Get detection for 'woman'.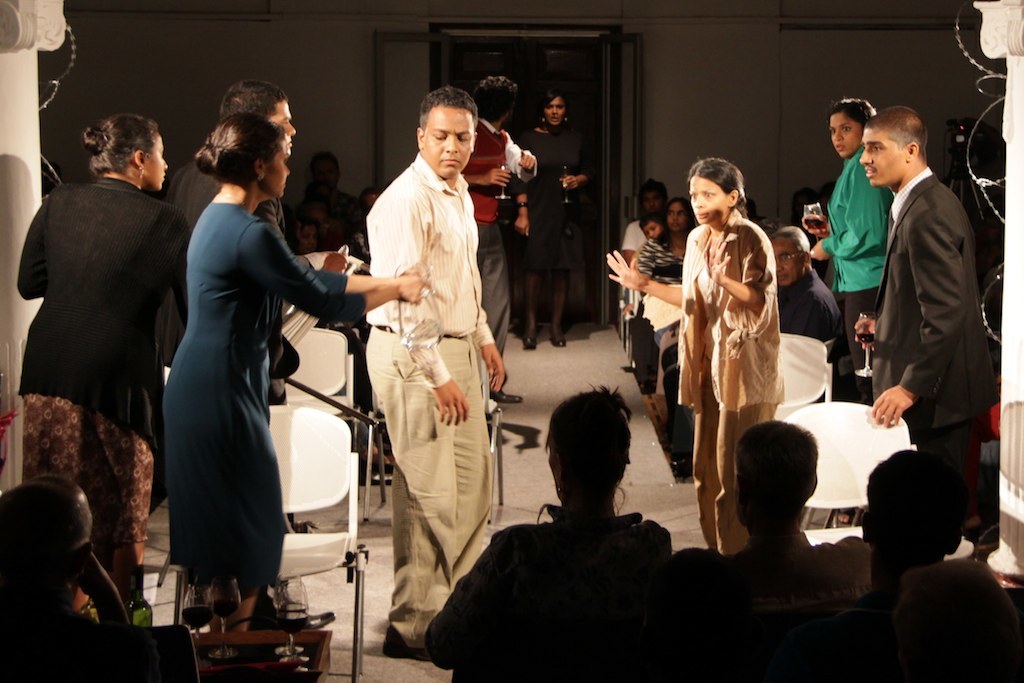
Detection: detection(509, 91, 597, 351).
